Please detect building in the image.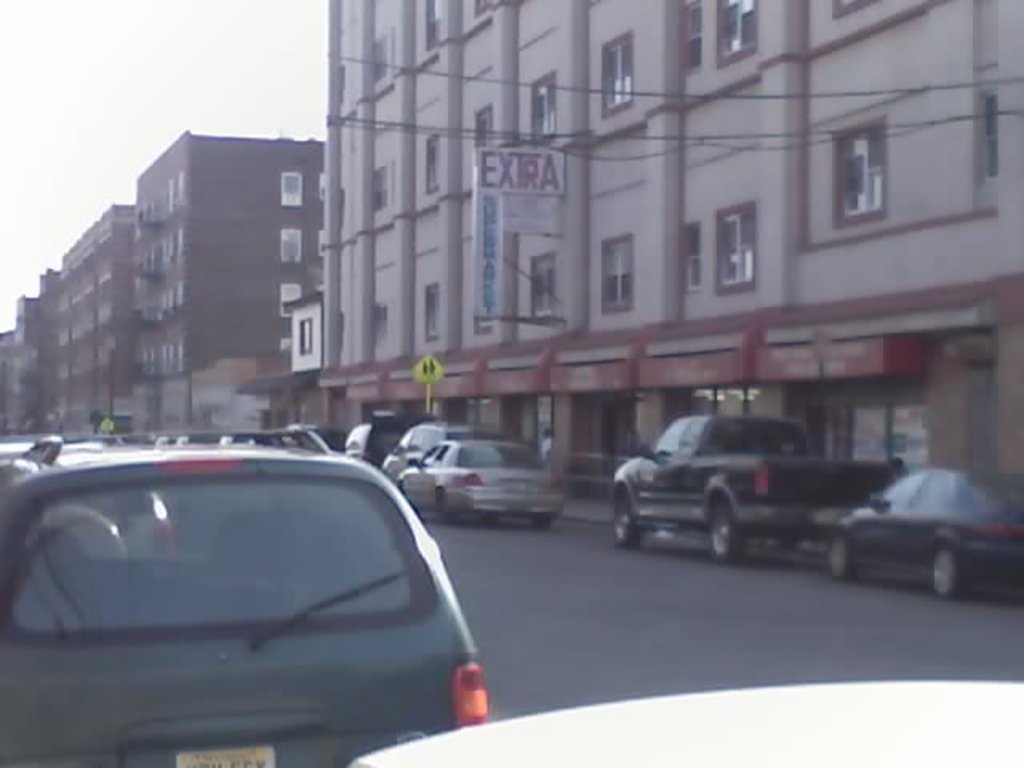
{"x1": 0, "y1": 0, "x2": 1022, "y2": 547}.
